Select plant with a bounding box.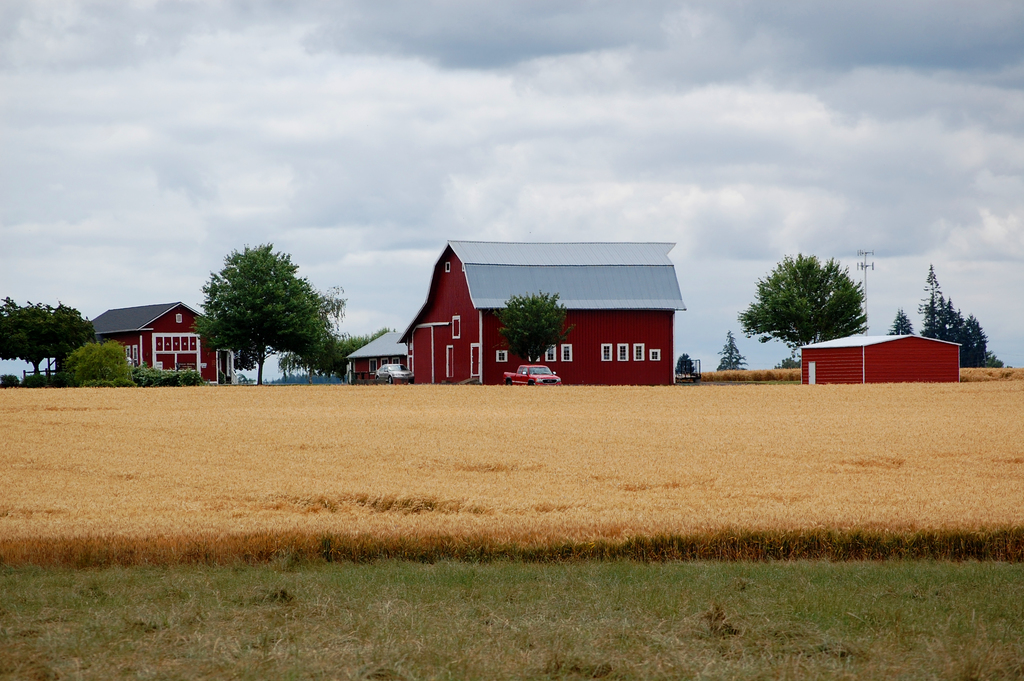
194, 233, 328, 393.
